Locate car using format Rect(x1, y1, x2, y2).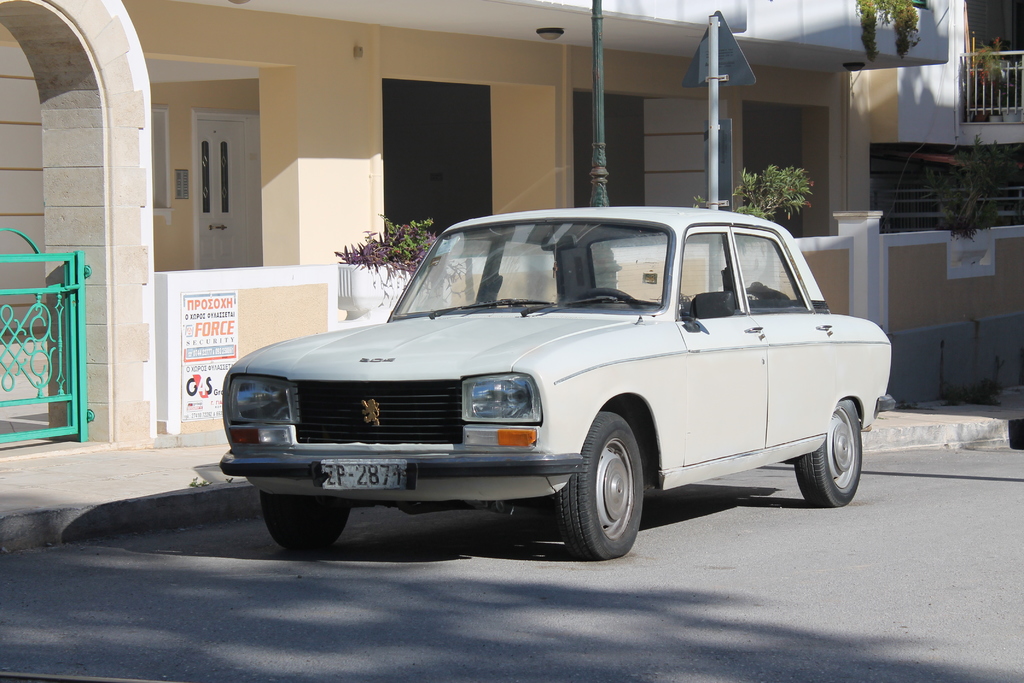
Rect(219, 196, 901, 565).
